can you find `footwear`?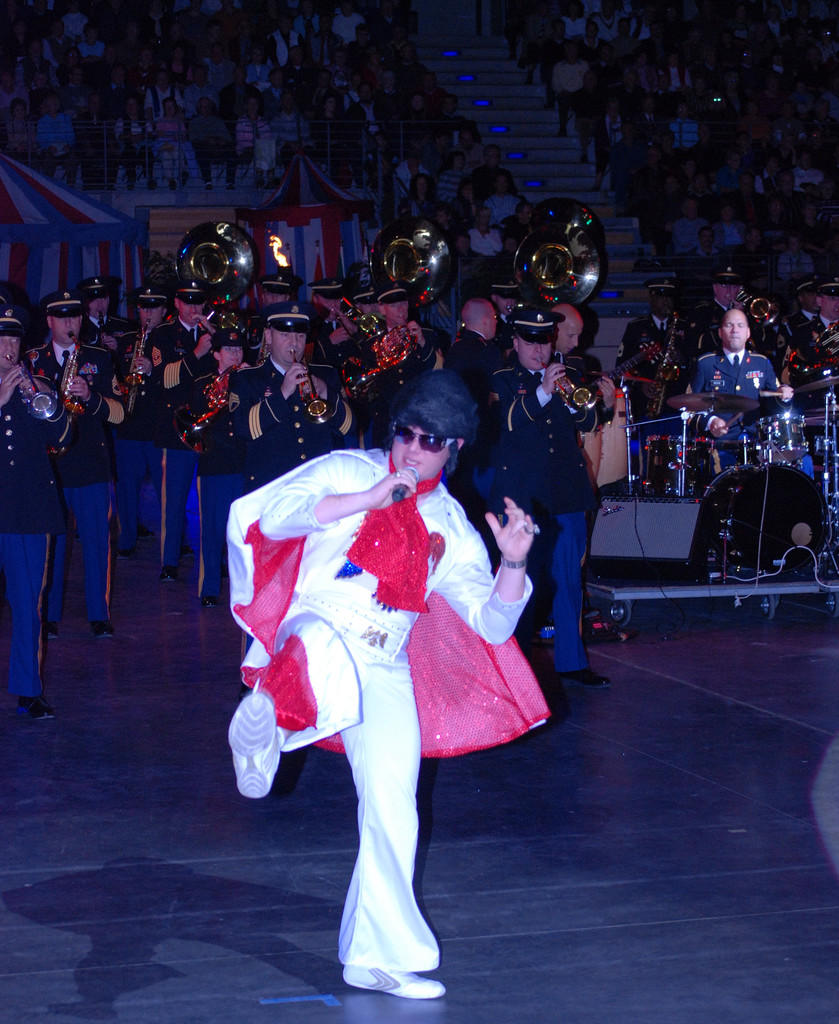
Yes, bounding box: region(345, 958, 442, 1004).
